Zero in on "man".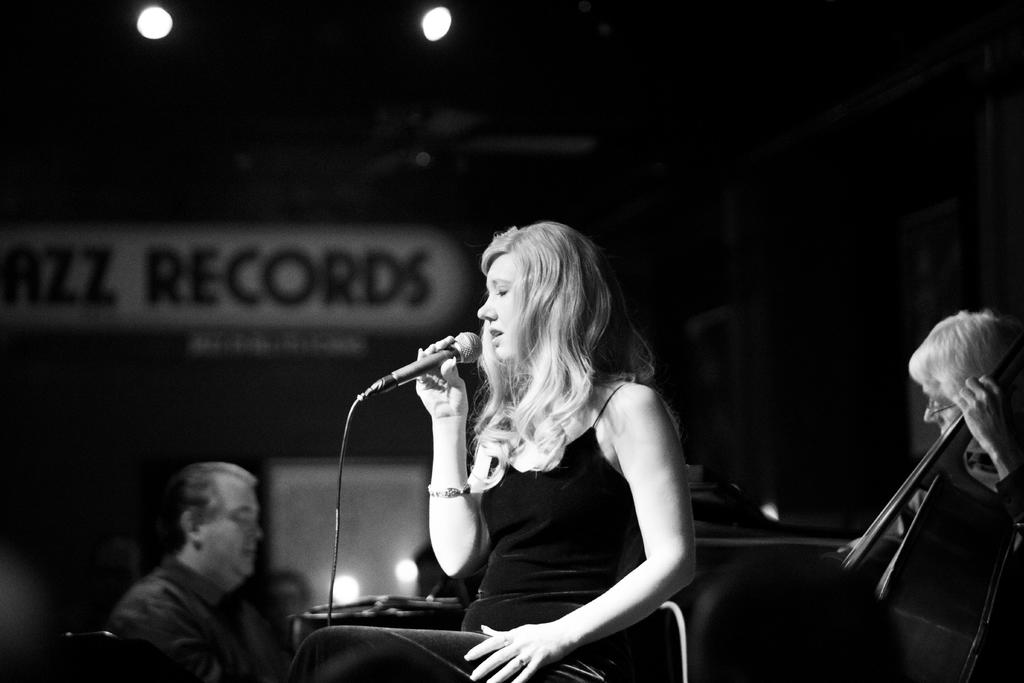
Zeroed in: rect(81, 458, 332, 682).
